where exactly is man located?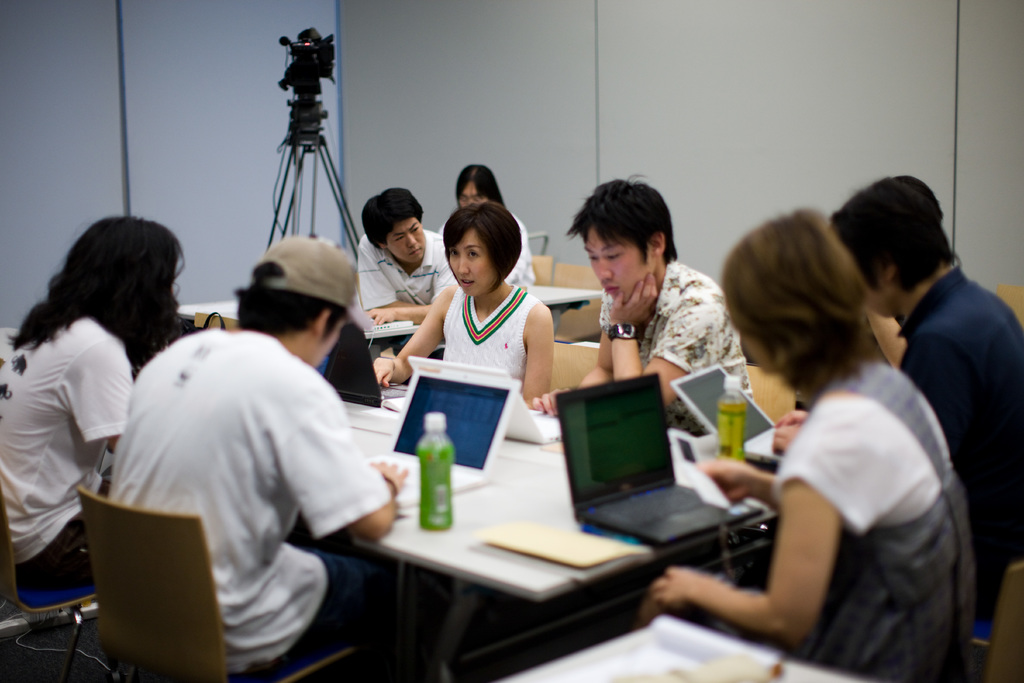
Its bounding box is BBox(355, 188, 439, 343).
